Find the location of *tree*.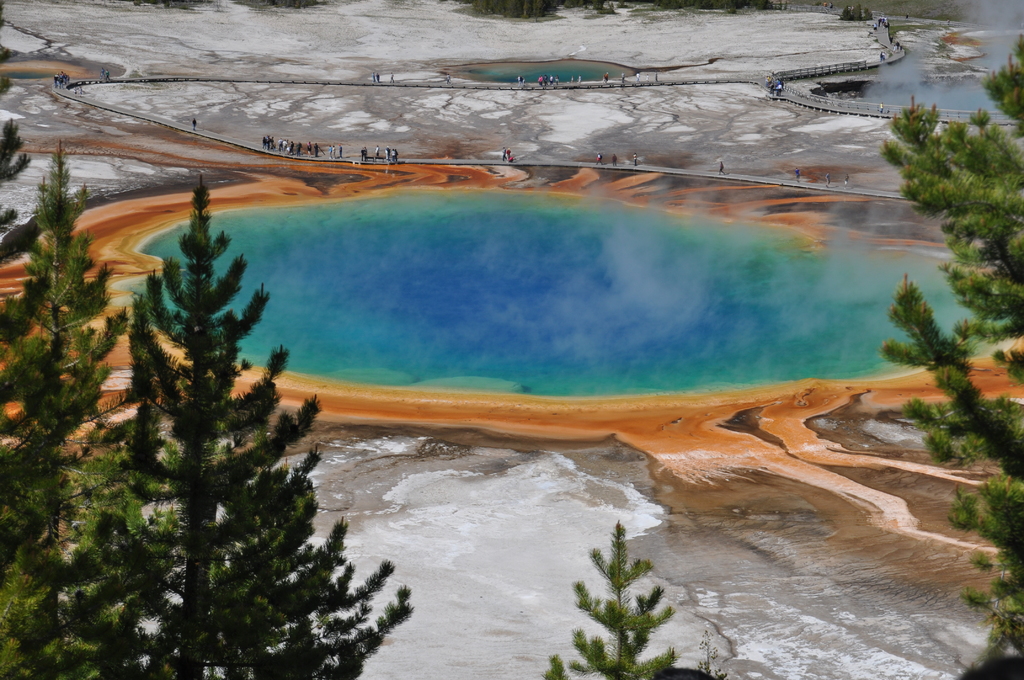
Location: x1=877 y1=35 x2=1023 y2=679.
